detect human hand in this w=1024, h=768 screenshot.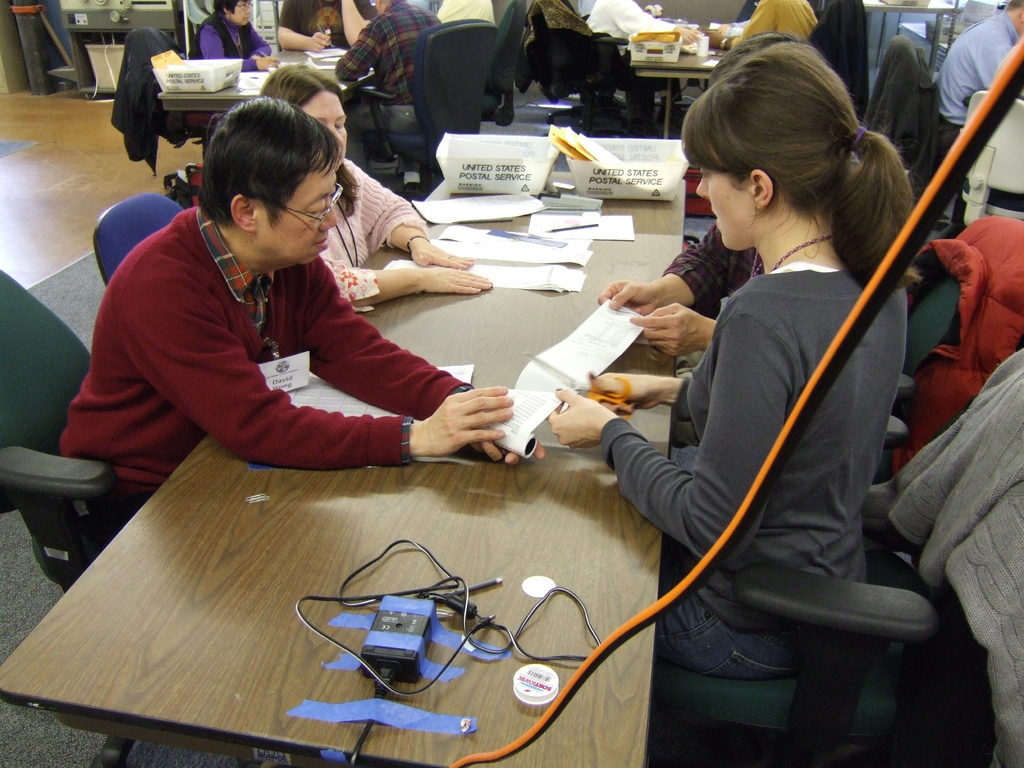
Detection: <box>702,28,726,47</box>.
